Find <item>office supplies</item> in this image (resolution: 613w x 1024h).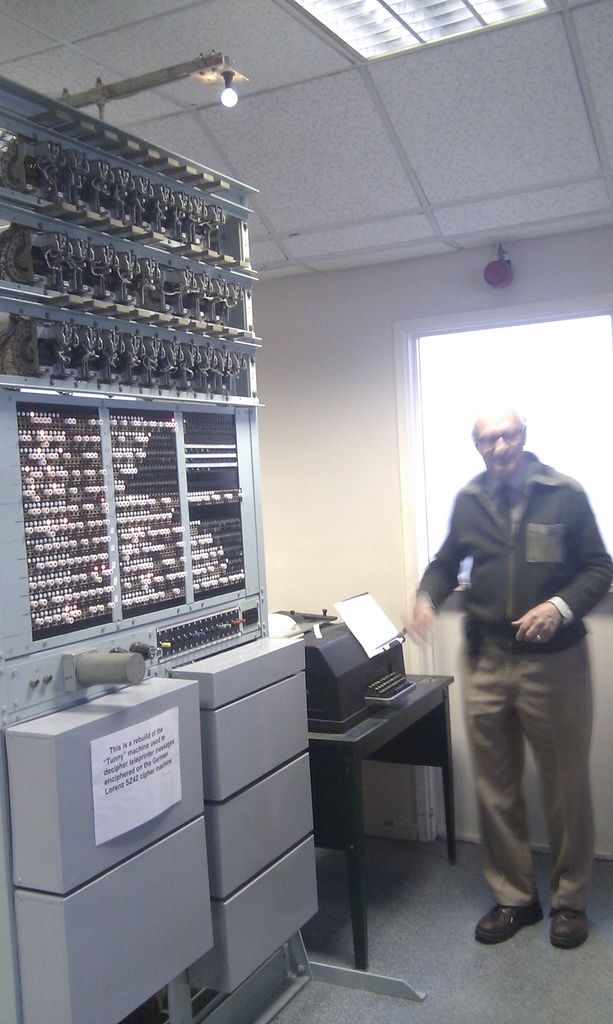
pyautogui.locateOnScreen(189, 626, 310, 703).
